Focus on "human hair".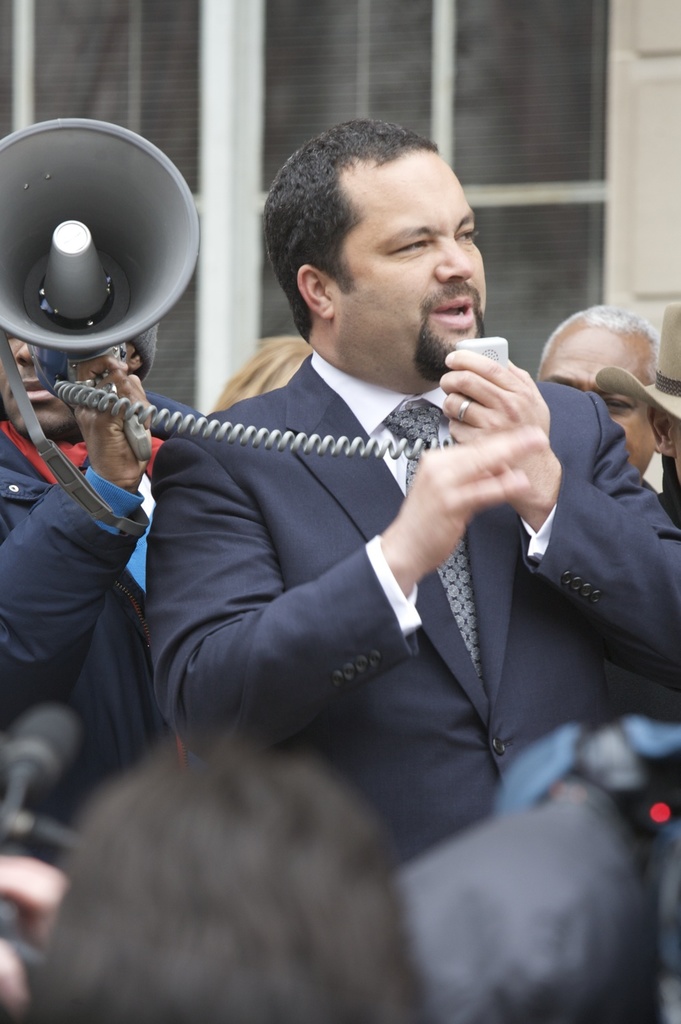
Focused at [35,728,429,1023].
